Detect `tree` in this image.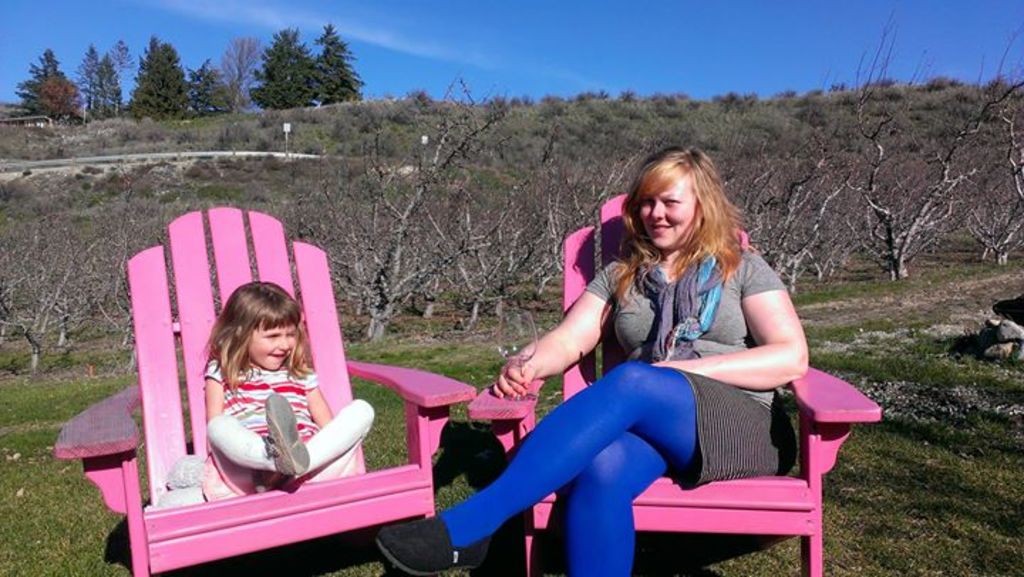
Detection: 310:26:373:105.
